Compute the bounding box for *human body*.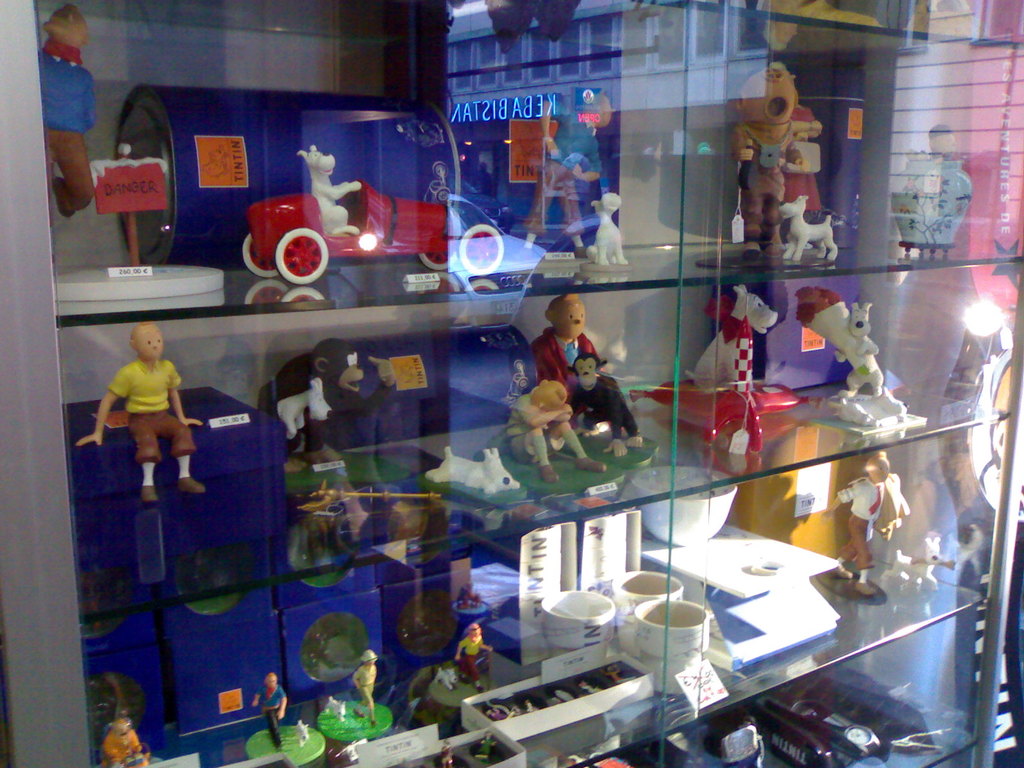
box(458, 623, 492, 700).
